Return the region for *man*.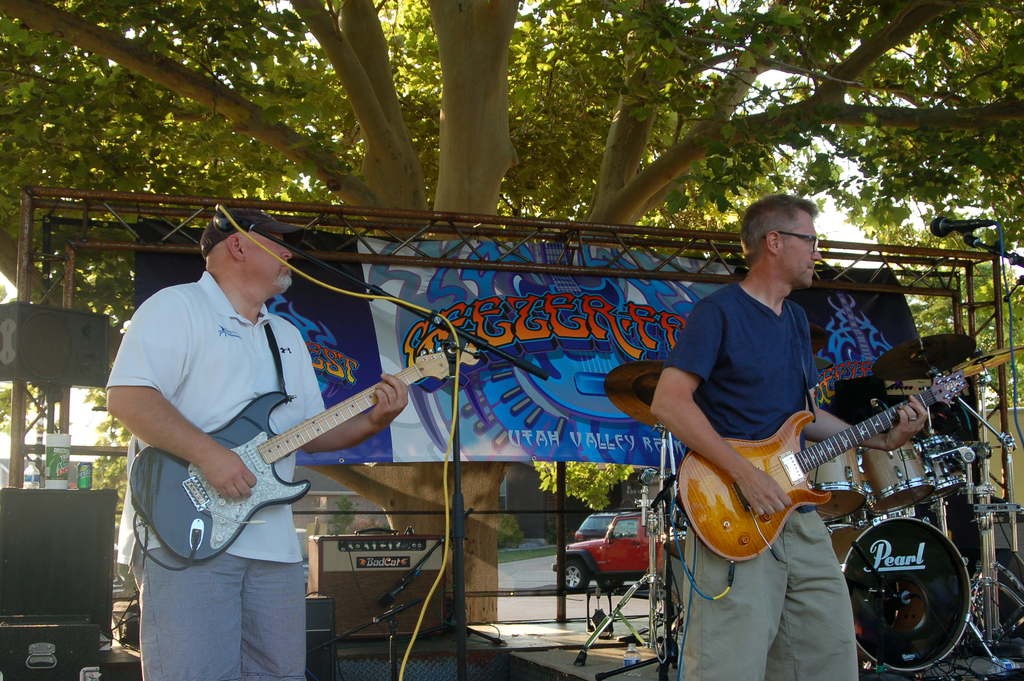
[126, 189, 417, 646].
